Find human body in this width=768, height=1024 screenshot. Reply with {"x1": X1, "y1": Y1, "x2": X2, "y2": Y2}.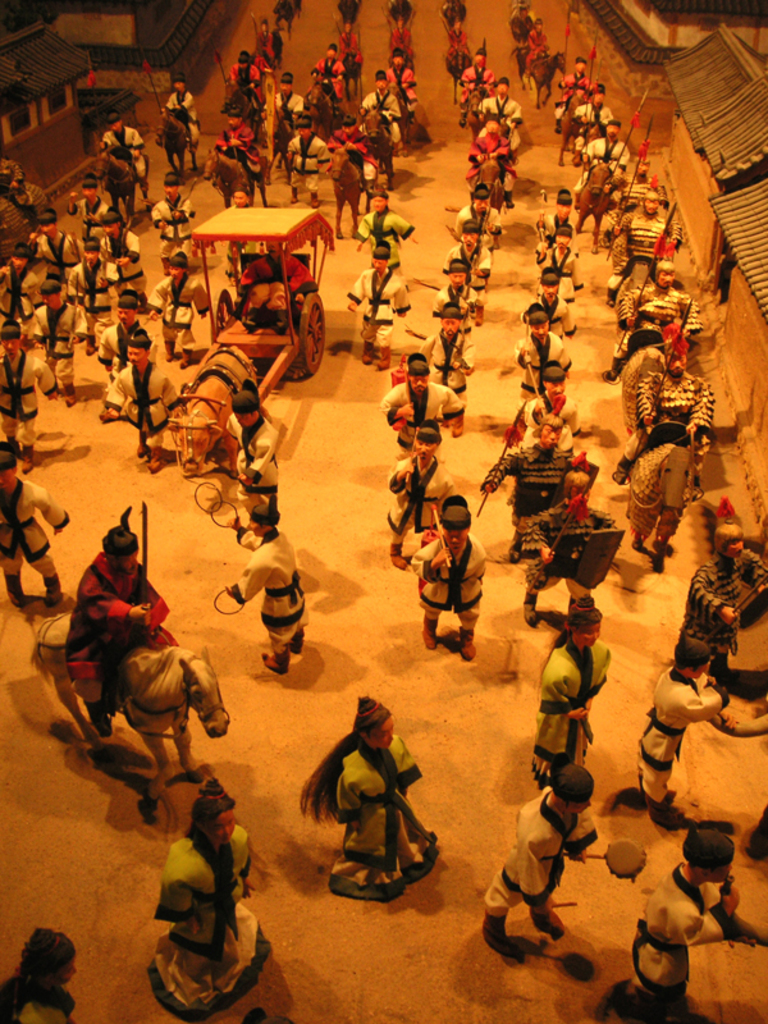
{"x1": 157, "y1": 828, "x2": 269, "y2": 1012}.
